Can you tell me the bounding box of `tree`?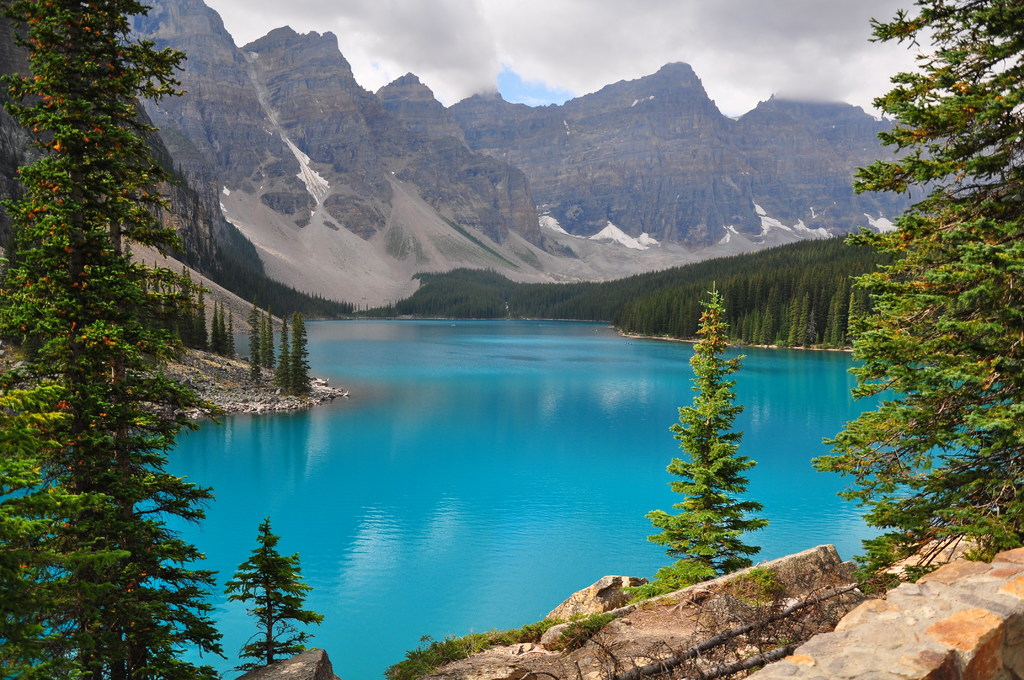
box(230, 513, 321, 667).
